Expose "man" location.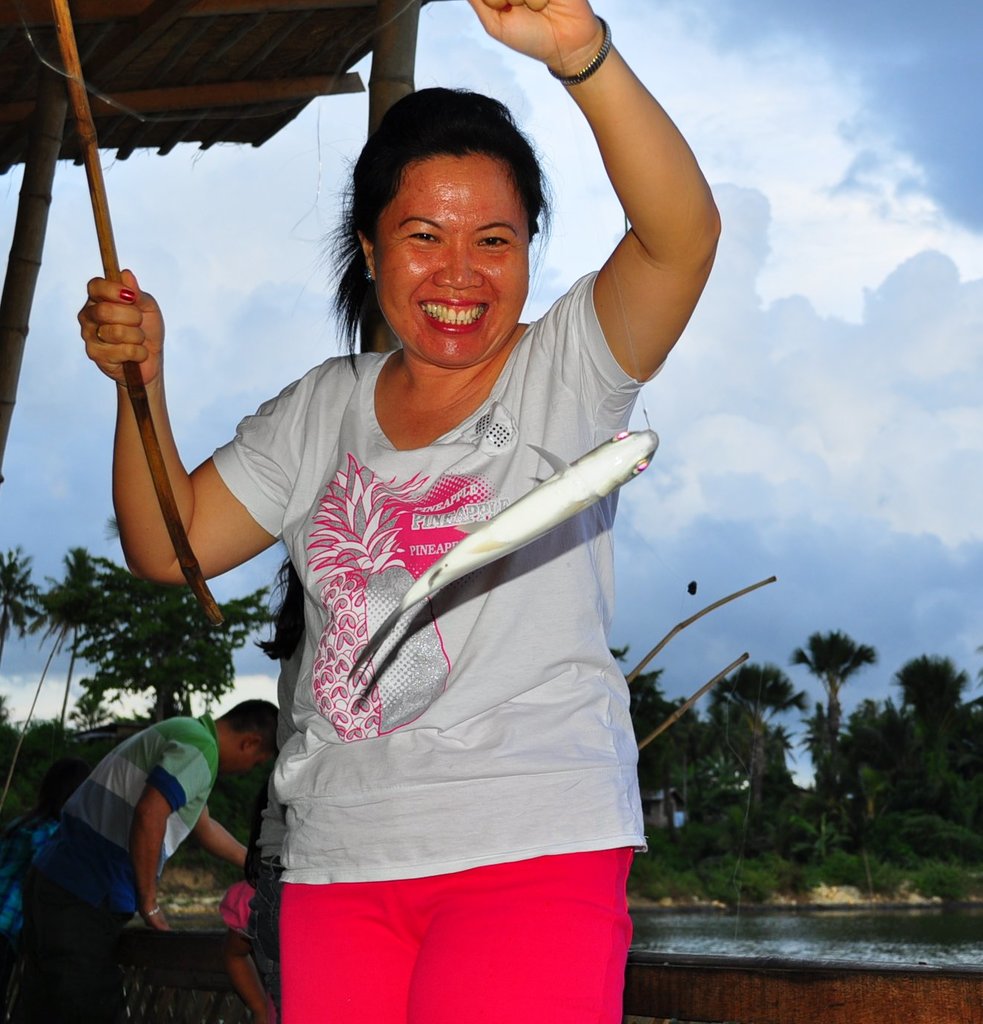
Exposed at x1=37 y1=679 x2=278 y2=987.
